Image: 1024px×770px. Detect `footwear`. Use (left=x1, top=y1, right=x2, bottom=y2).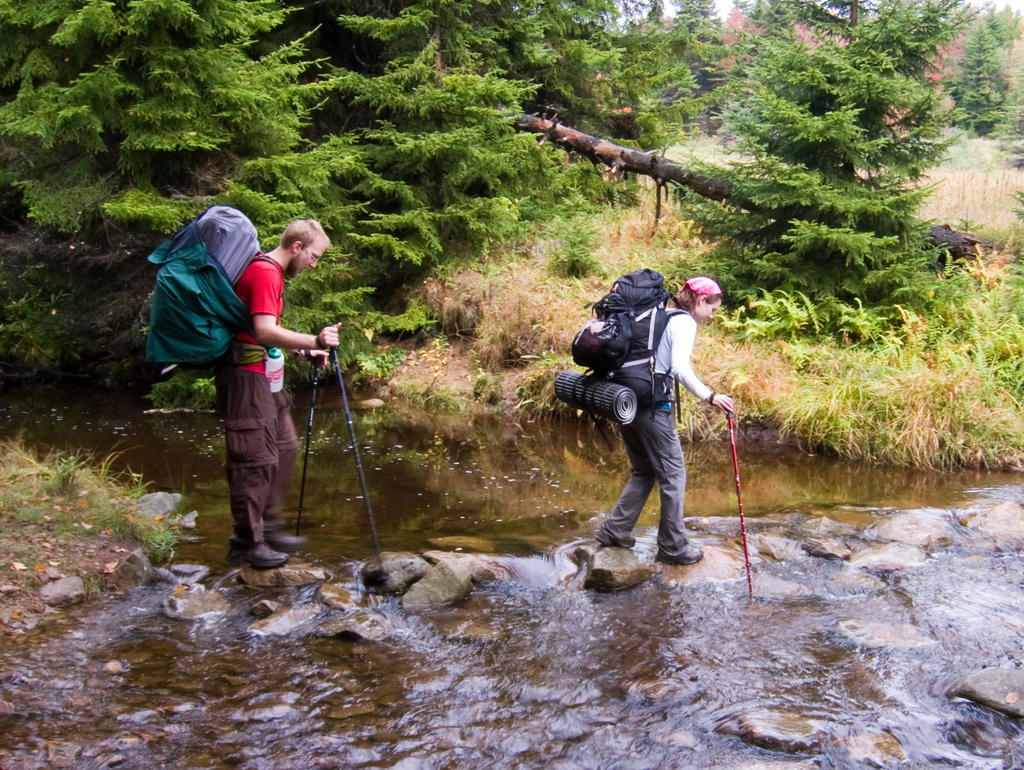
(left=590, top=529, right=636, bottom=552).
